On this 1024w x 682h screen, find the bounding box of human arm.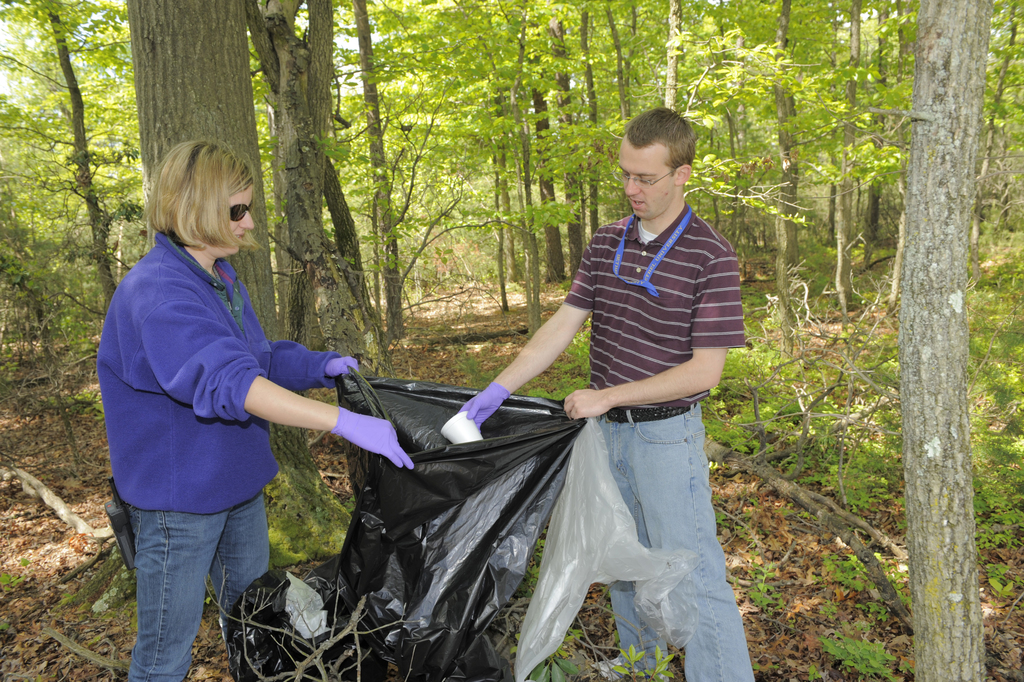
Bounding box: box=[562, 248, 745, 422].
